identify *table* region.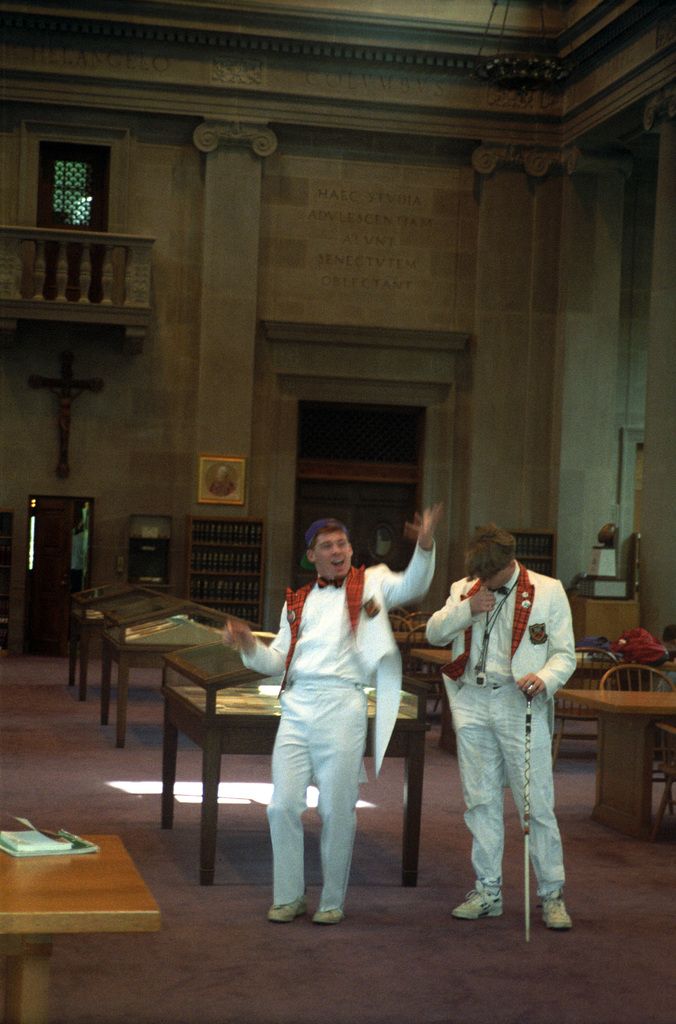
Region: <region>0, 829, 158, 1023</region>.
